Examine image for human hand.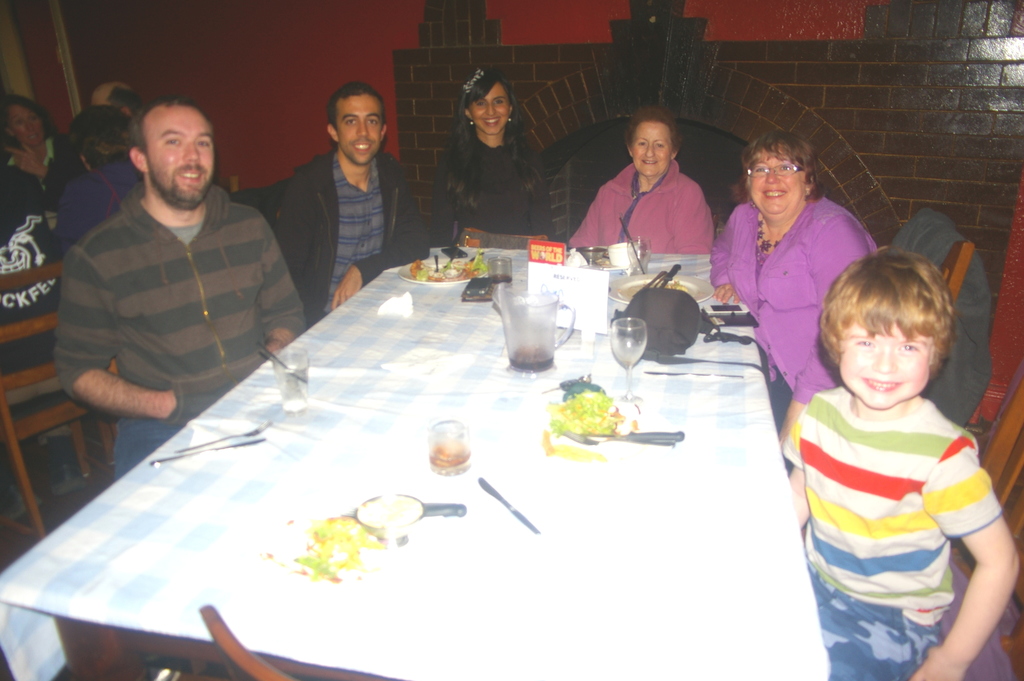
Examination result: 329/262/364/311.
